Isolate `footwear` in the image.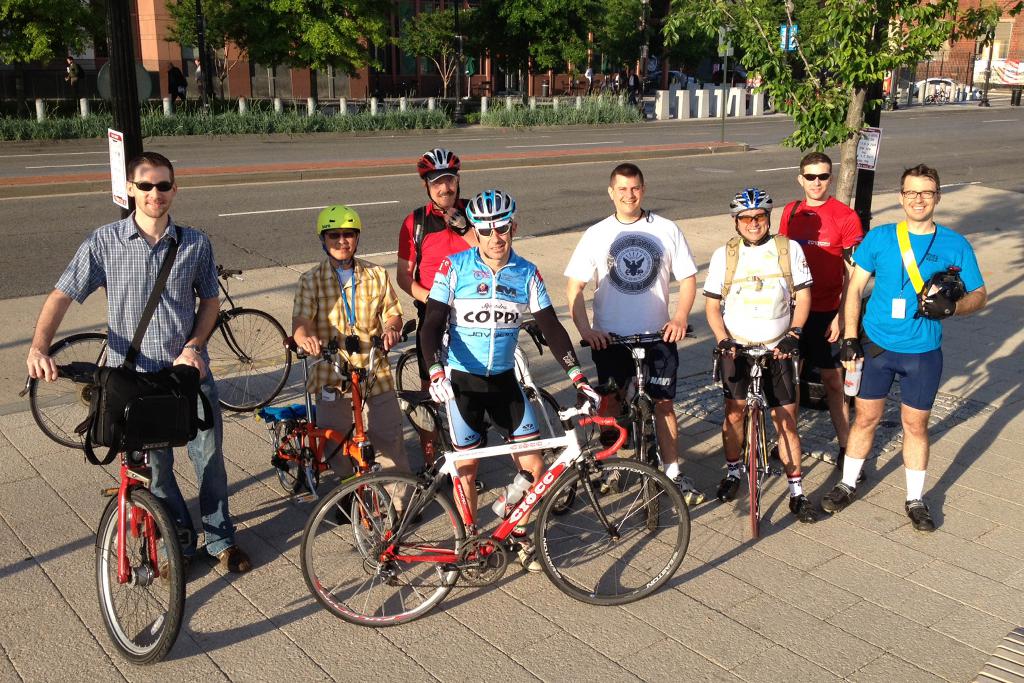
Isolated region: {"left": 790, "top": 495, "right": 818, "bottom": 527}.
